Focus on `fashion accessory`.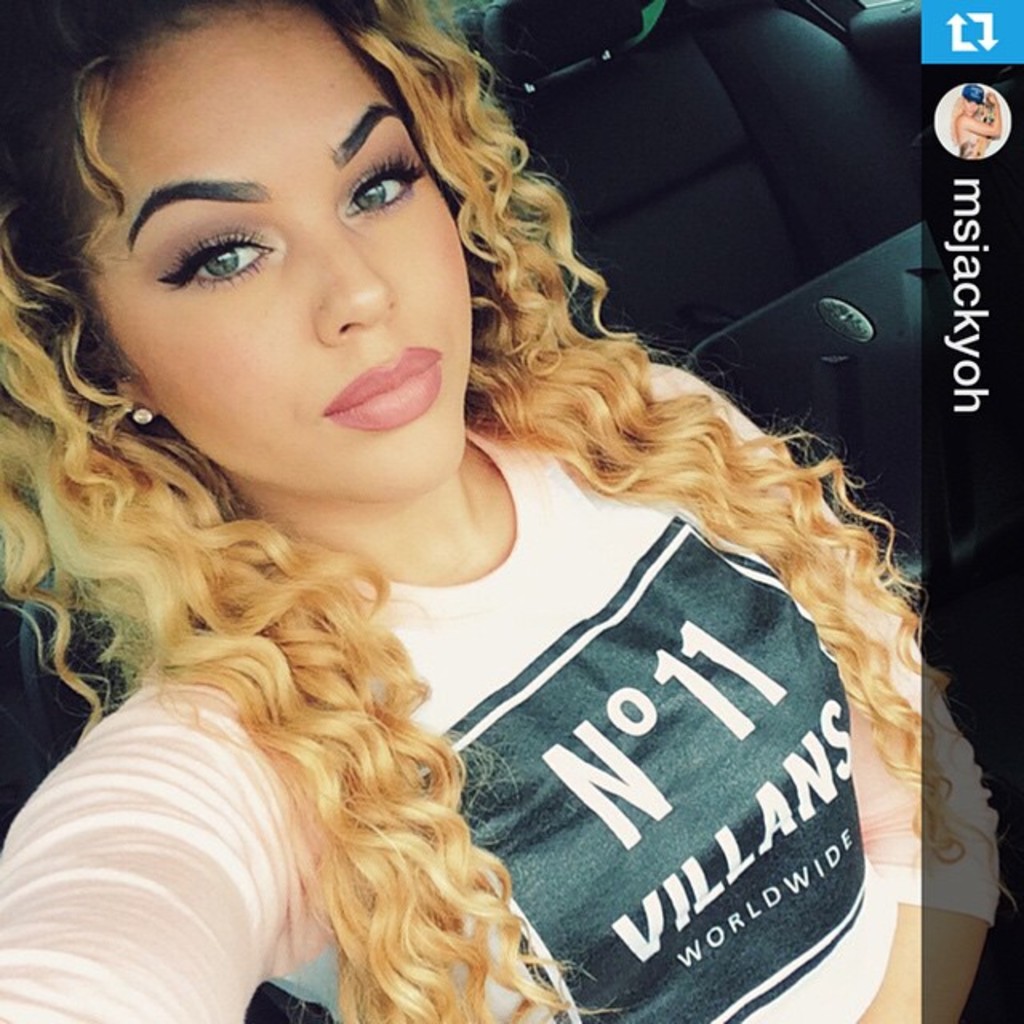
Focused at 133:408:155:426.
